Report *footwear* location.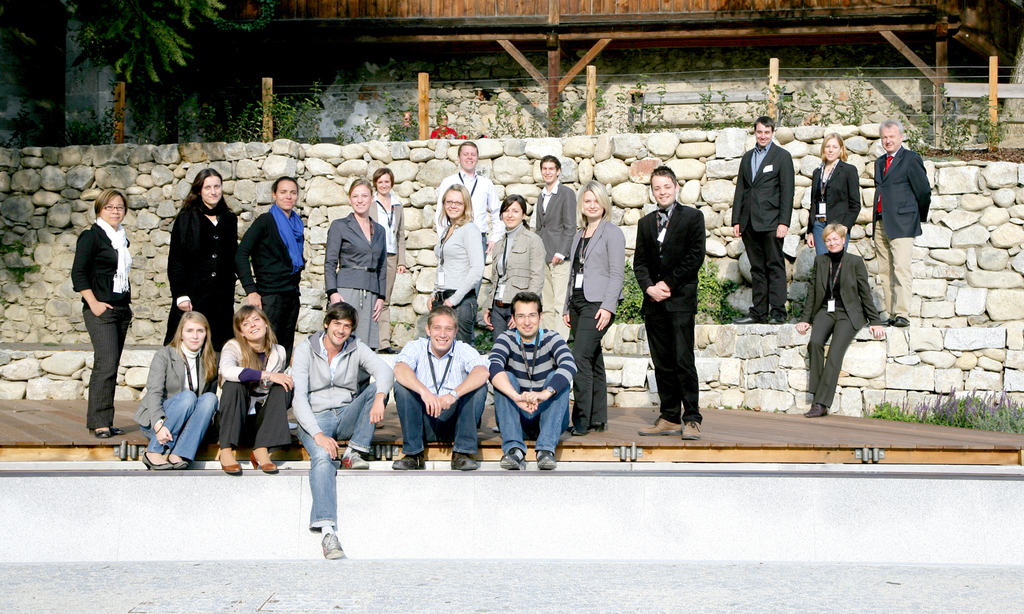
Report: [219, 455, 243, 476].
